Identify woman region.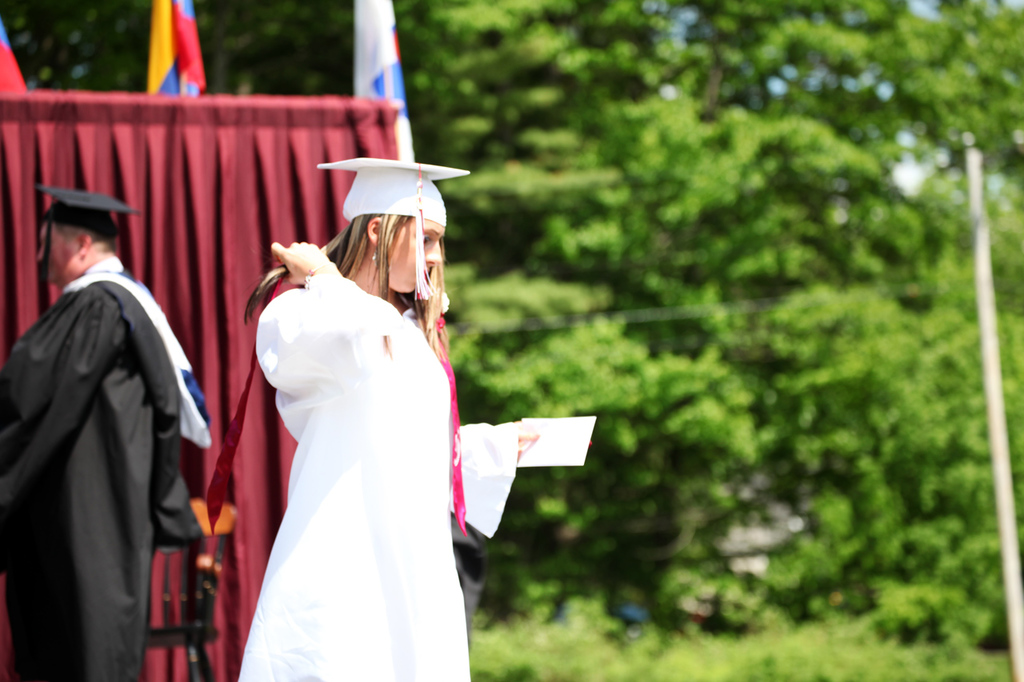
Region: select_region(234, 156, 537, 681).
